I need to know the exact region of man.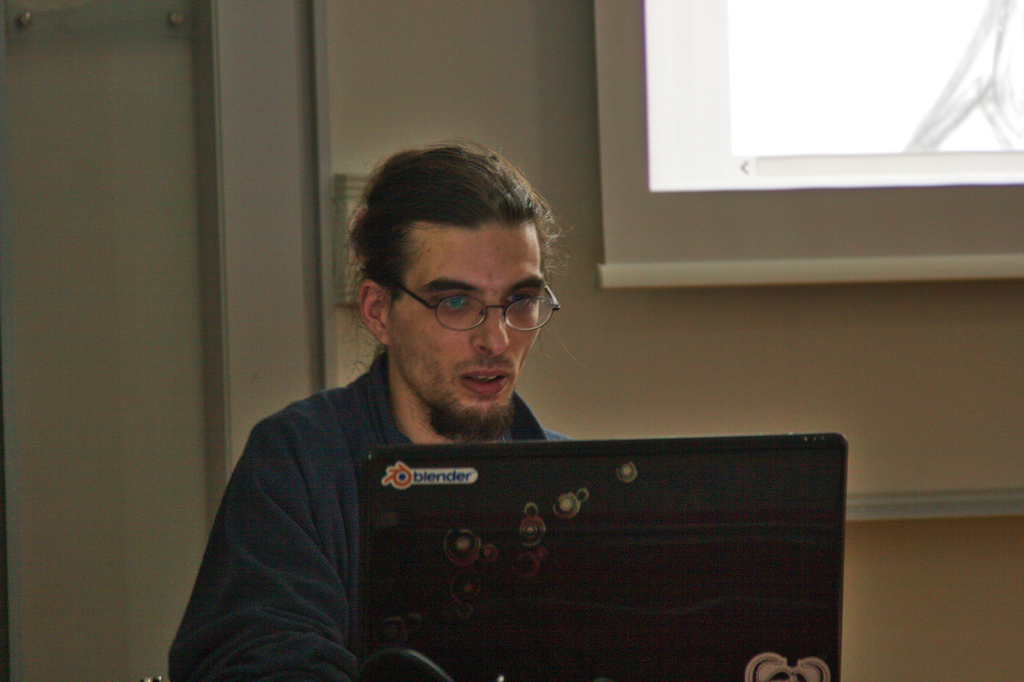
Region: crop(165, 155, 789, 651).
